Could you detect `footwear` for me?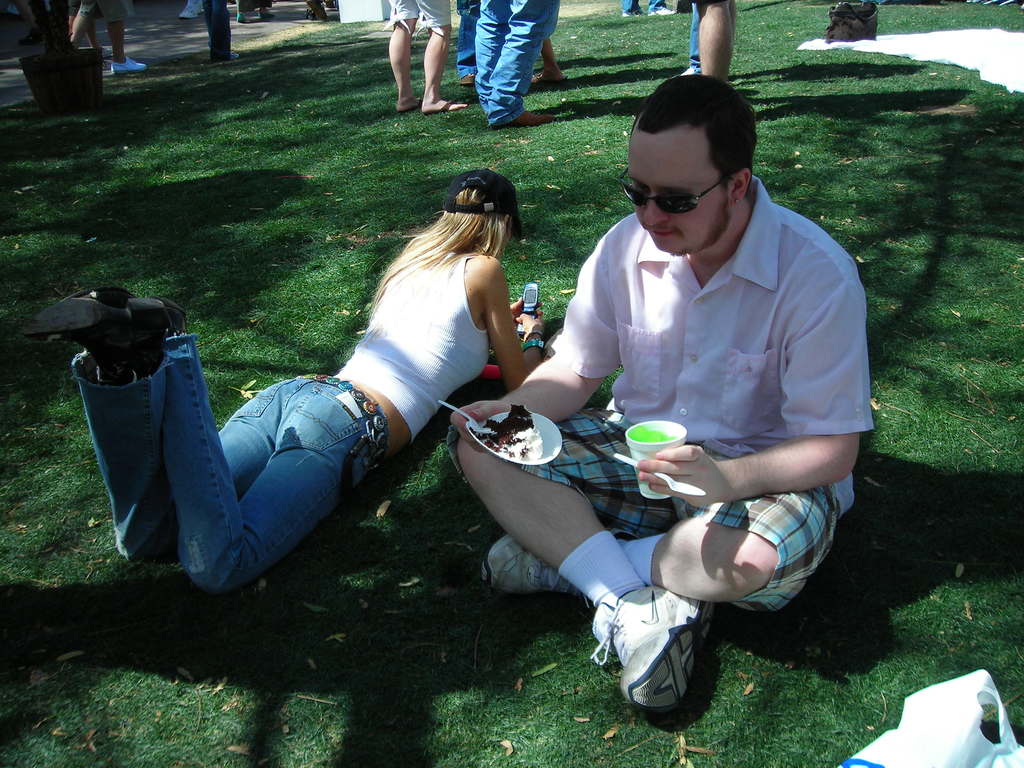
Detection result: pyautogui.locateOnScreen(212, 53, 244, 67).
